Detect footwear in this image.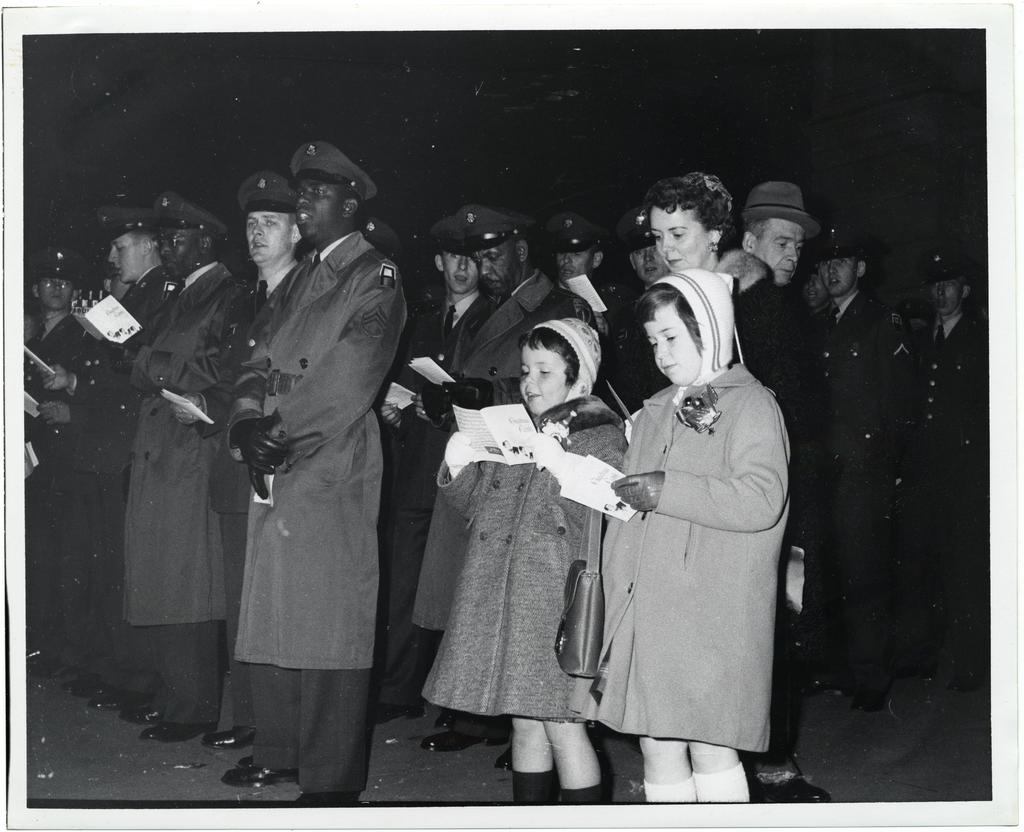
Detection: 496/743/517/764.
